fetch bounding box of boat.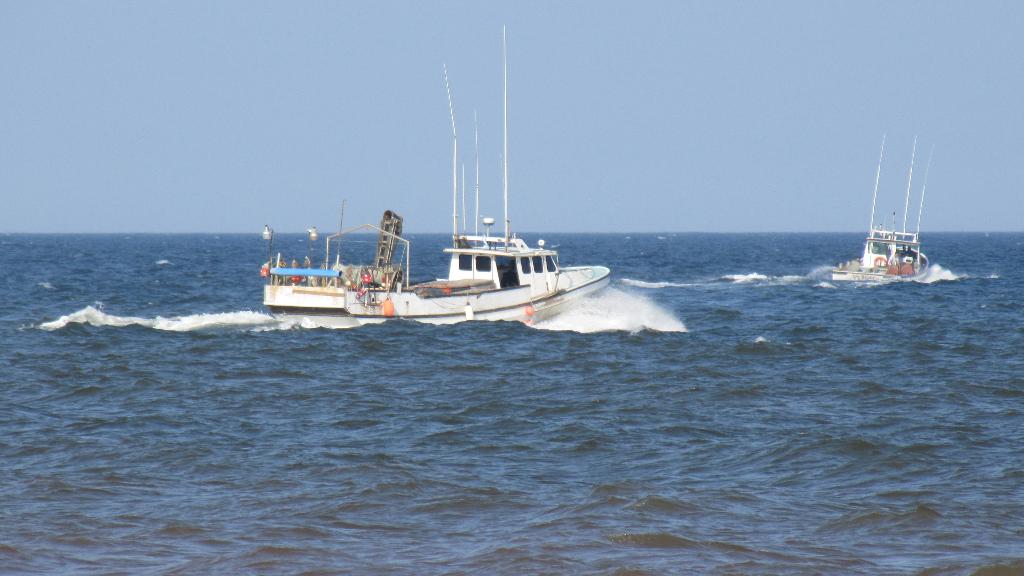
Bbox: <region>247, 70, 620, 334</region>.
